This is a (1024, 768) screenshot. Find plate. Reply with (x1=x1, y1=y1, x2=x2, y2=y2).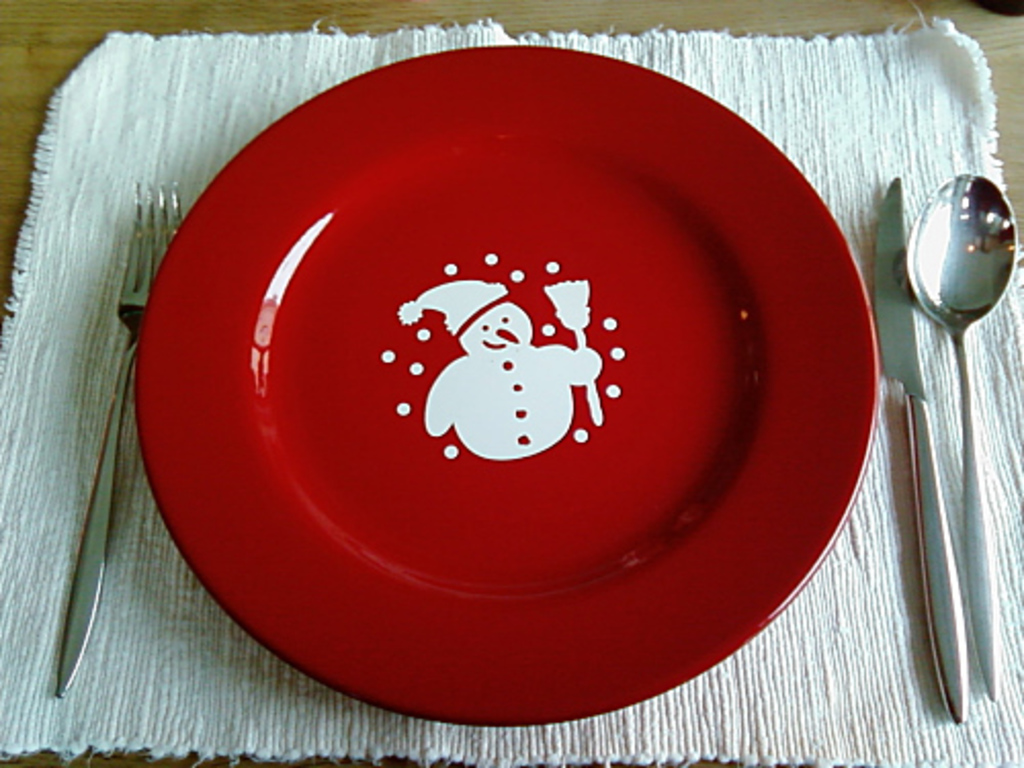
(x1=137, y1=47, x2=877, y2=725).
